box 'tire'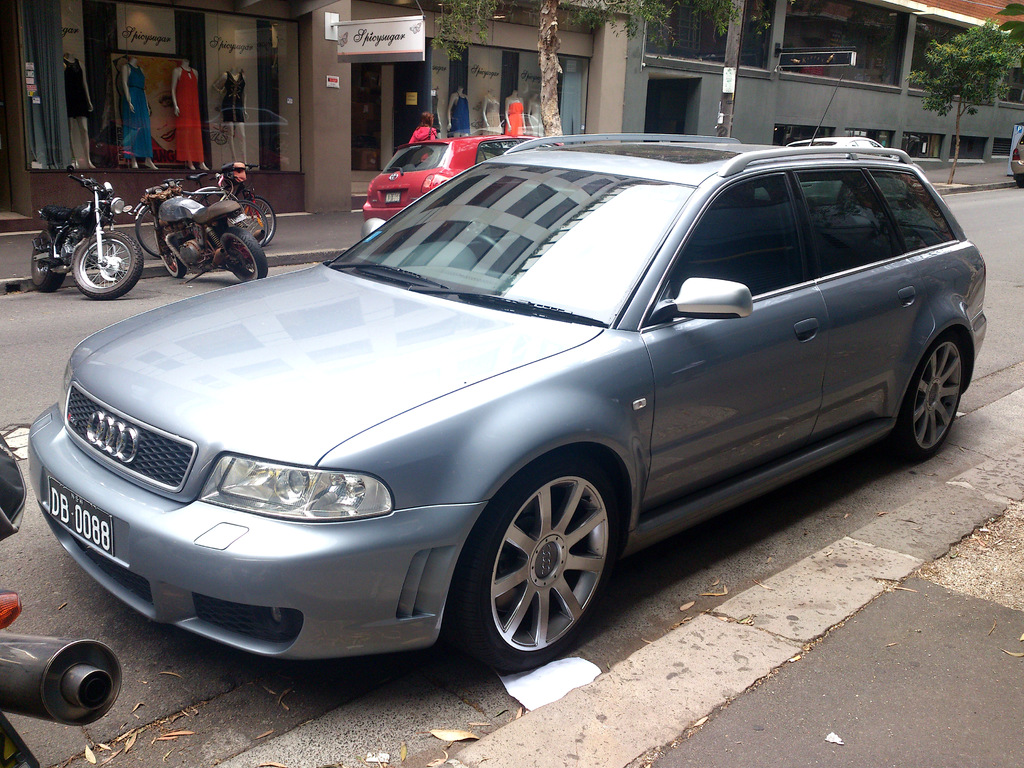
locate(239, 198, 266, 228)
